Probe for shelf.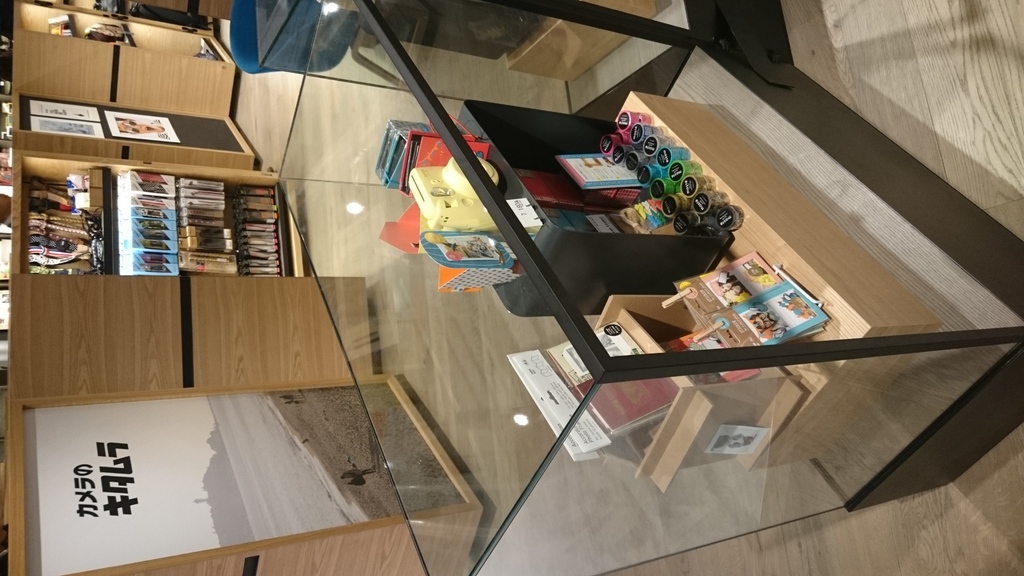
Probe result: 269:0:1023:575.
